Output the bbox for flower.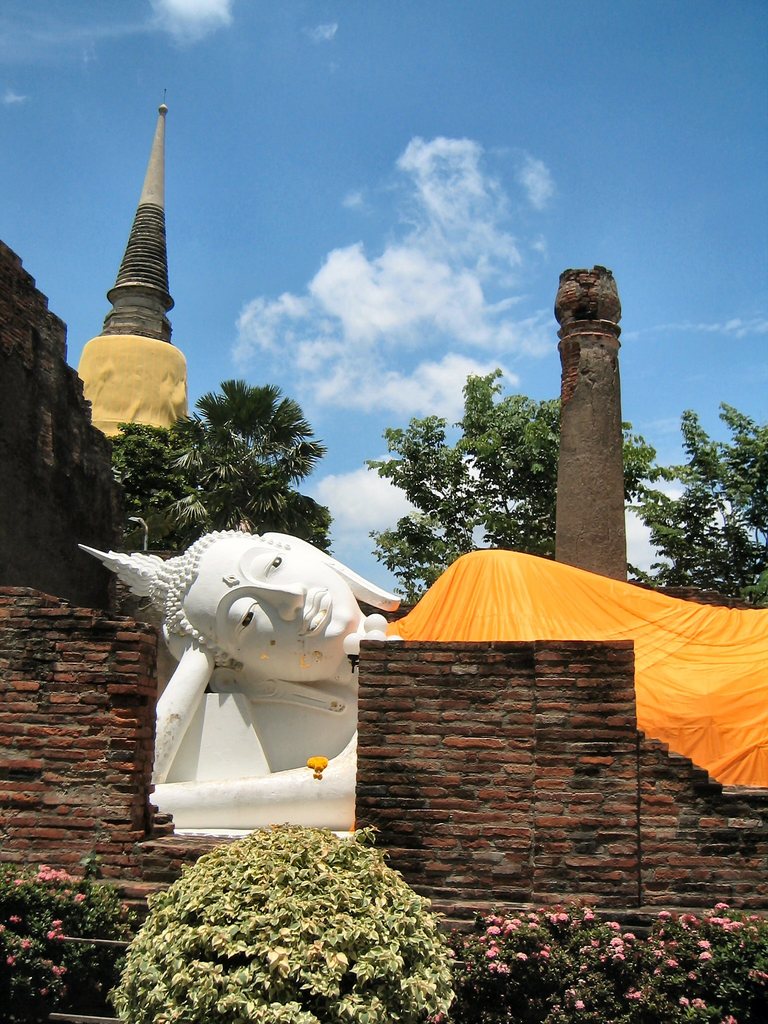
rect(52, 965, 67, 976).
